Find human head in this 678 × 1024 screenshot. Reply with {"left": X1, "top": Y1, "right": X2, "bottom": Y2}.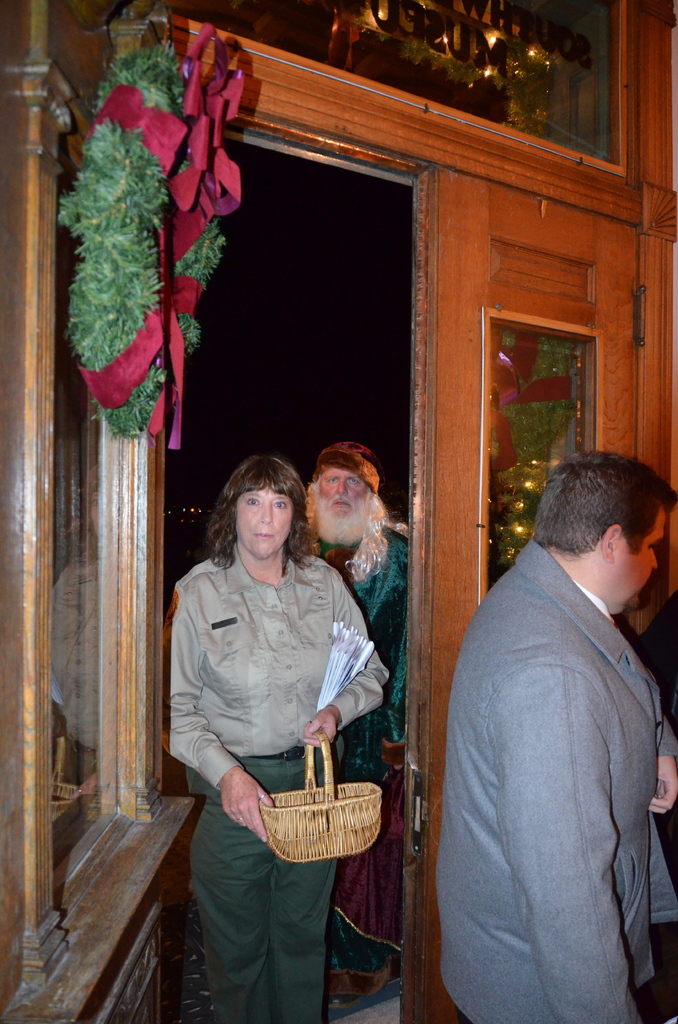
{"left": 303, "top": 436, "right": 383, "bottom": 547}.
